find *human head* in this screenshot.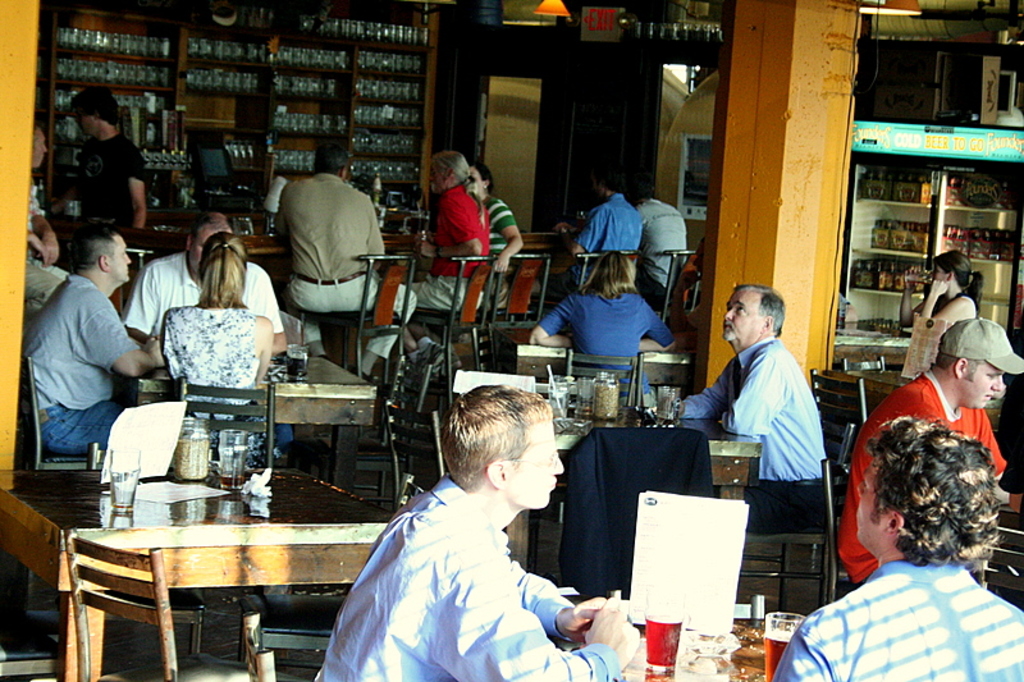
The bounding box for *human head* is bbox(184, 215, 230, 274).
